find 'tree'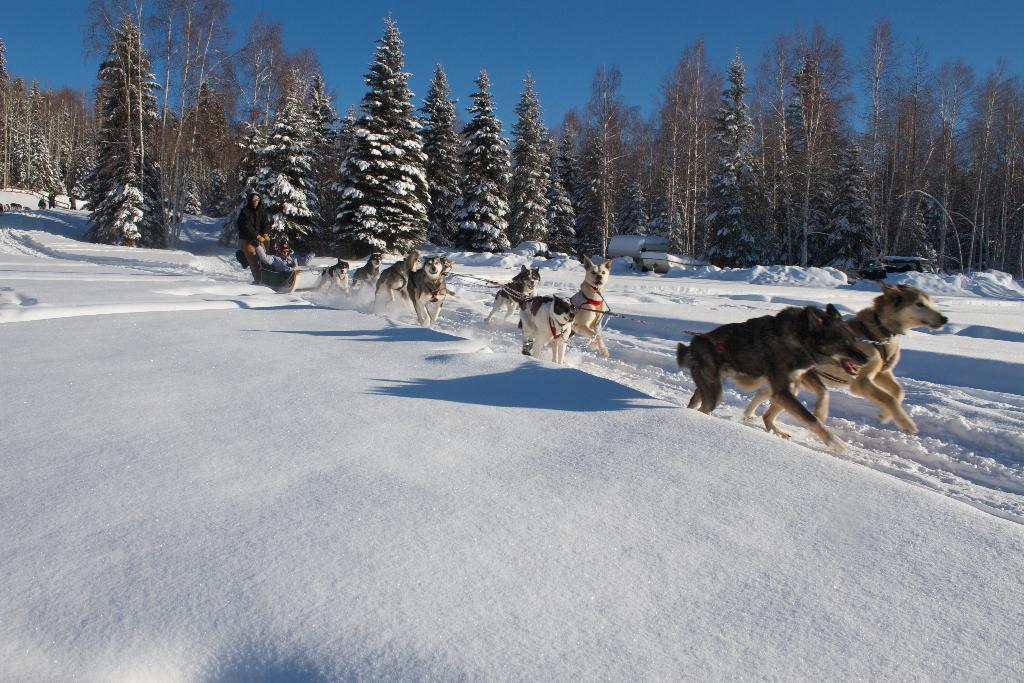
rect(138, 115, 207, 220)
